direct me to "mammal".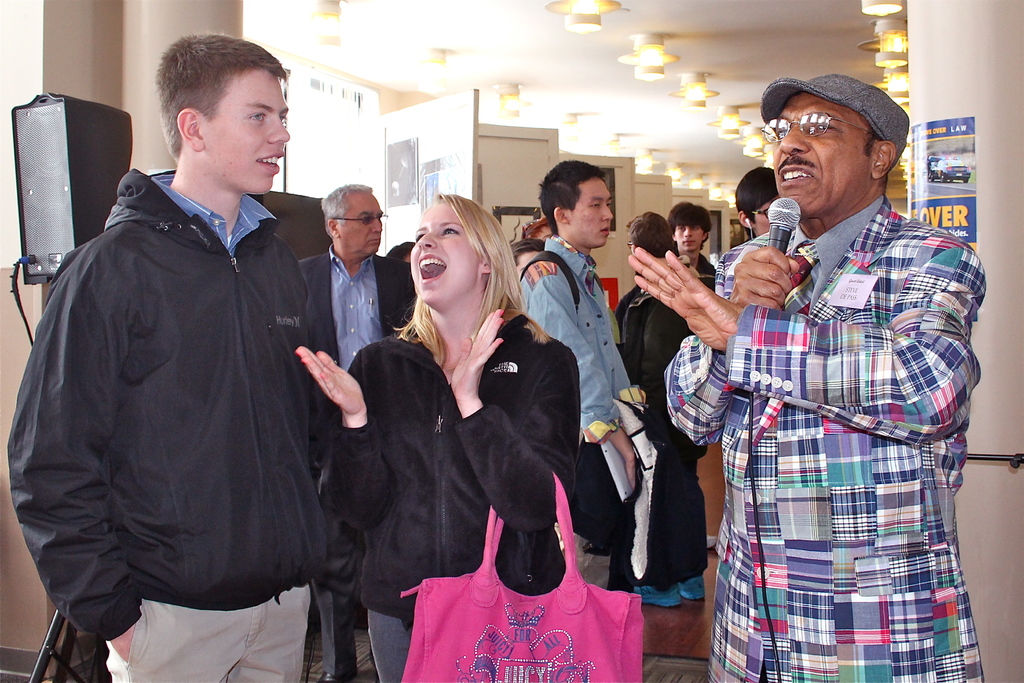
Direction: box=[521, 213, 560, 240].
